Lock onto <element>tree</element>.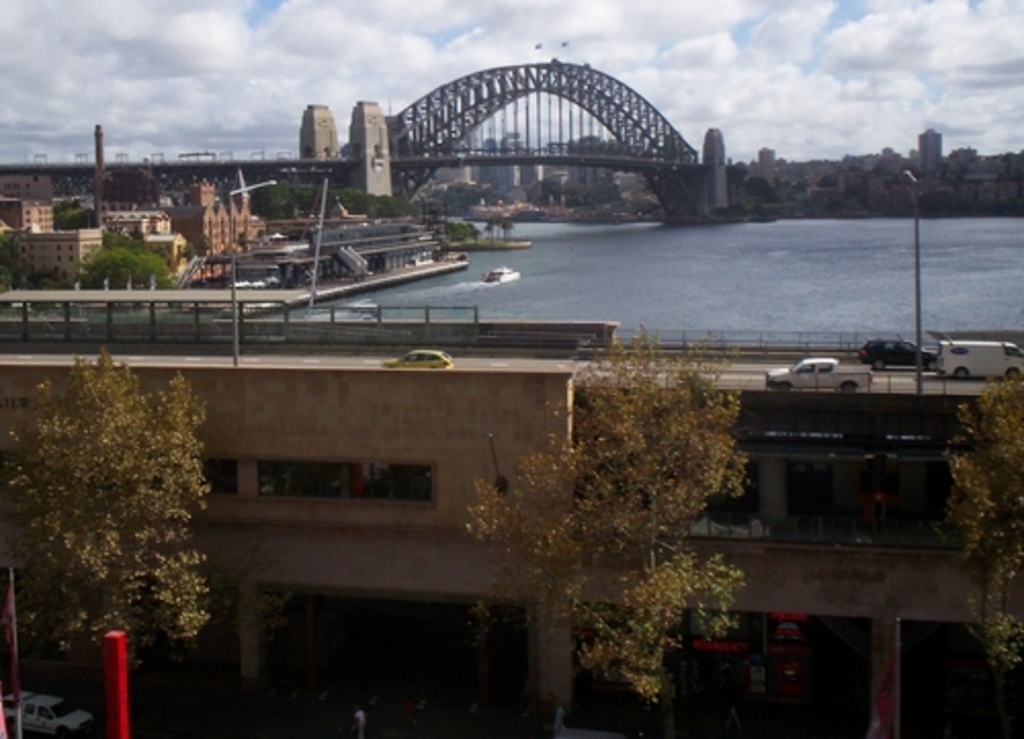
Locked: pyautogui.locateOnScreen(946, 366, 1022, 671).
